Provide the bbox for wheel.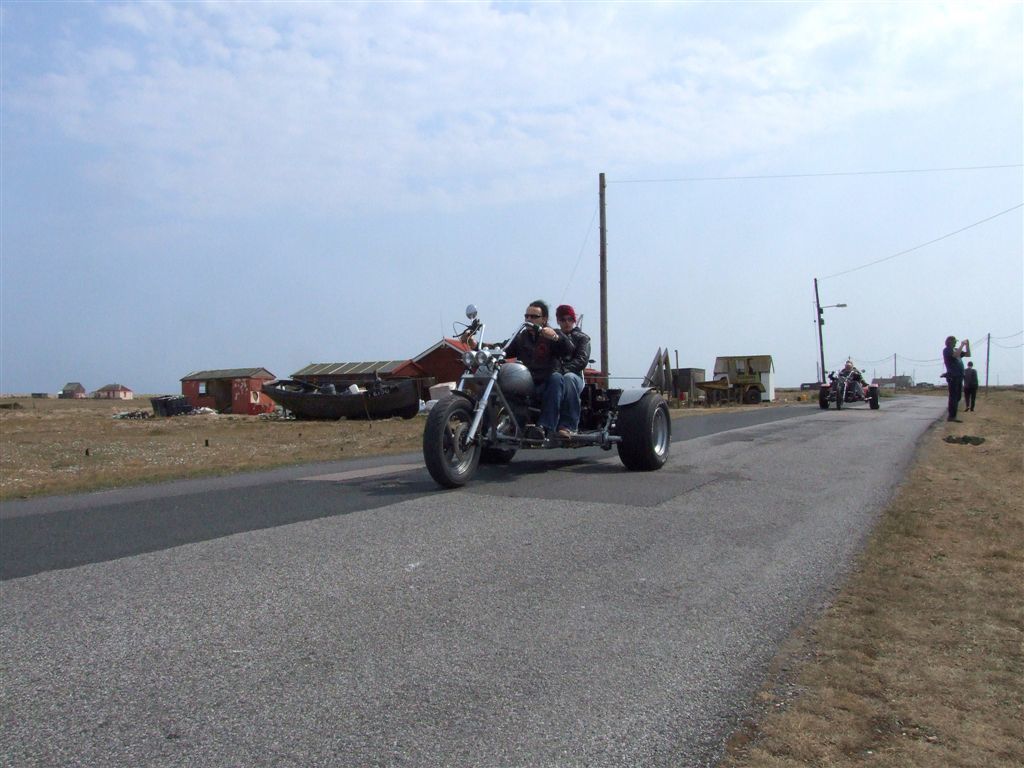
bbox=[423, 392, 482, 486].
